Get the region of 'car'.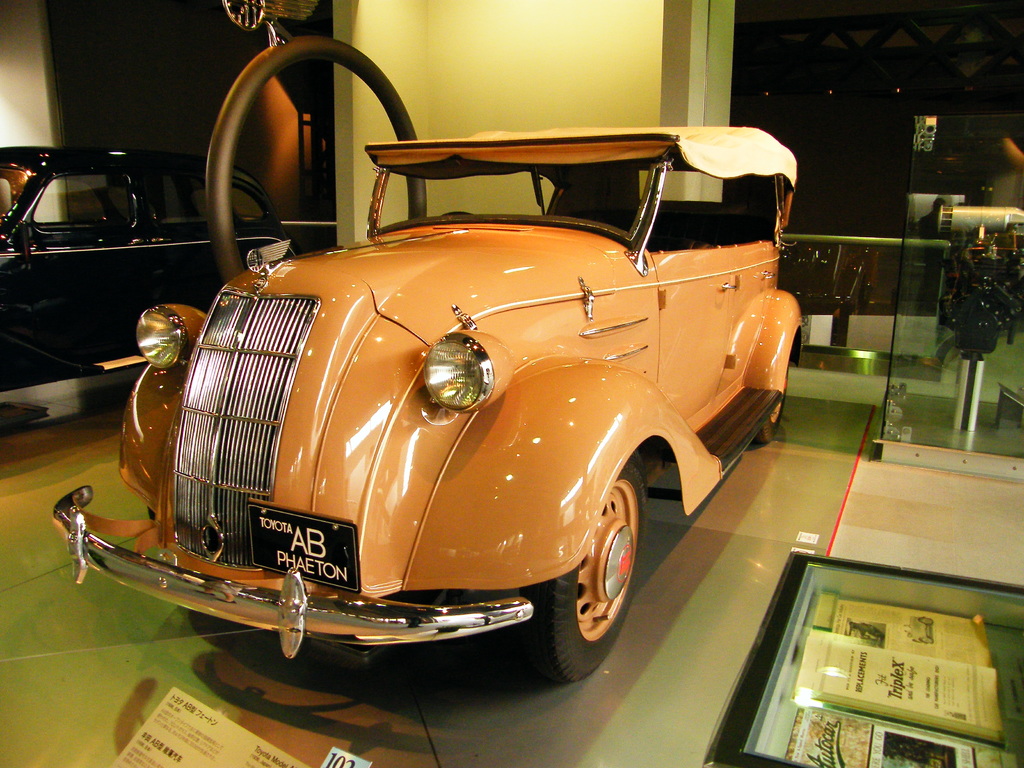
x1=0 y1=143 x2=301 y2=392.
